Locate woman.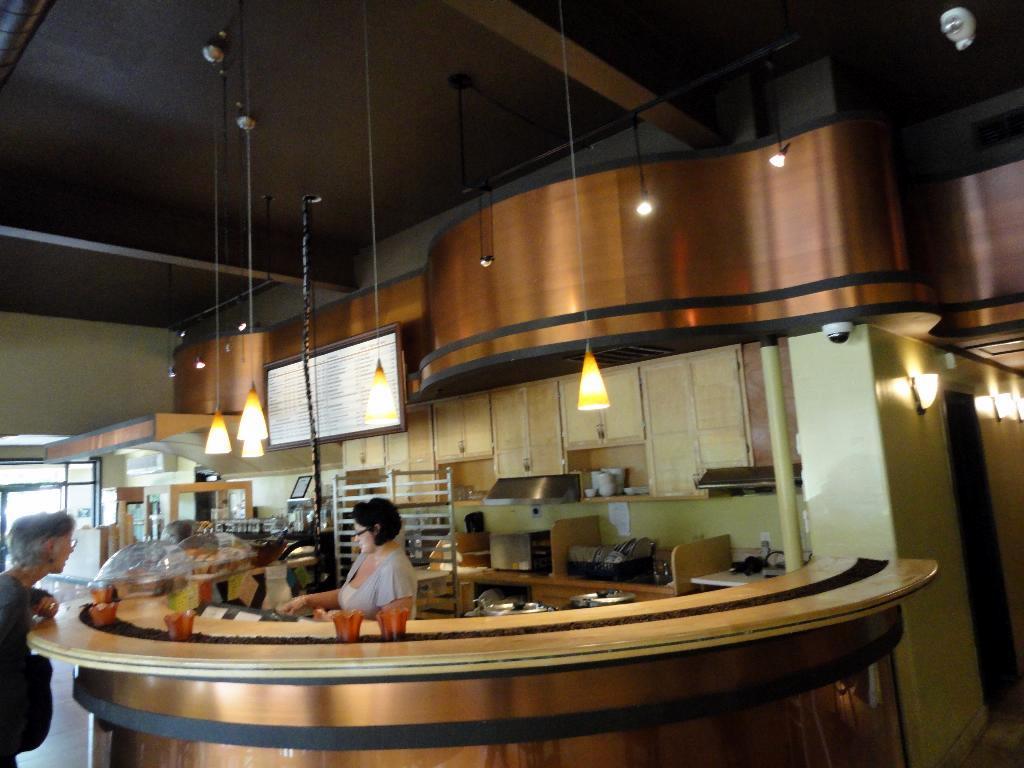
Bounding box: 263:496:426:629.
